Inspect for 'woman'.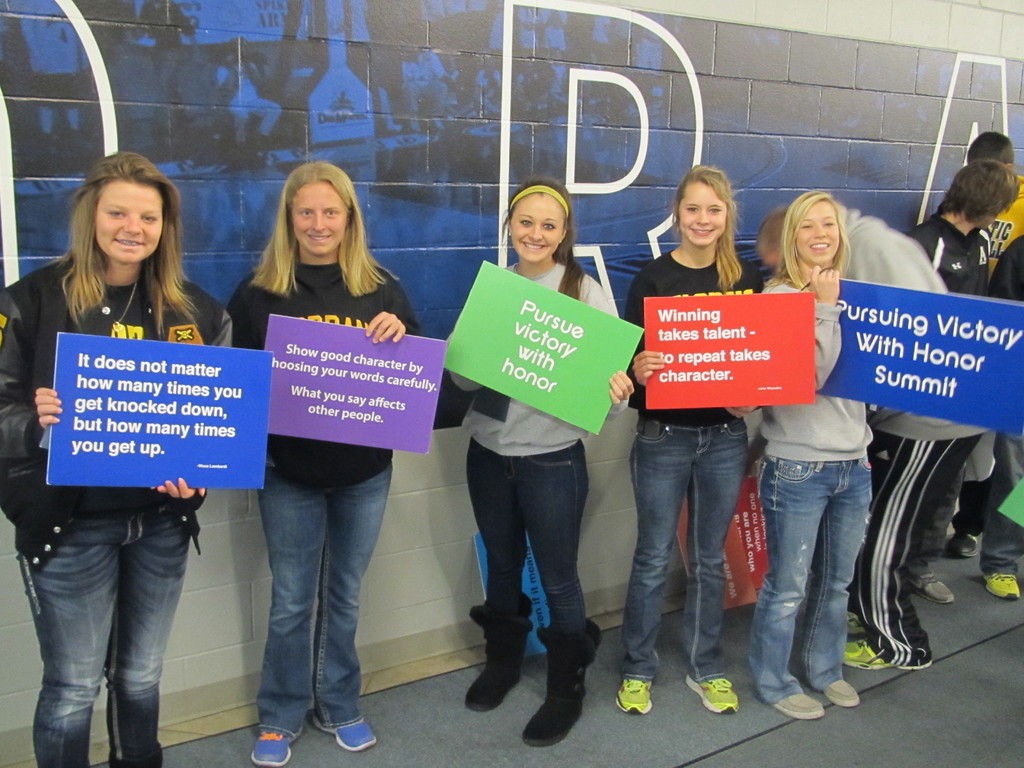
Inspection: box=[0, 154, 223, 767].
